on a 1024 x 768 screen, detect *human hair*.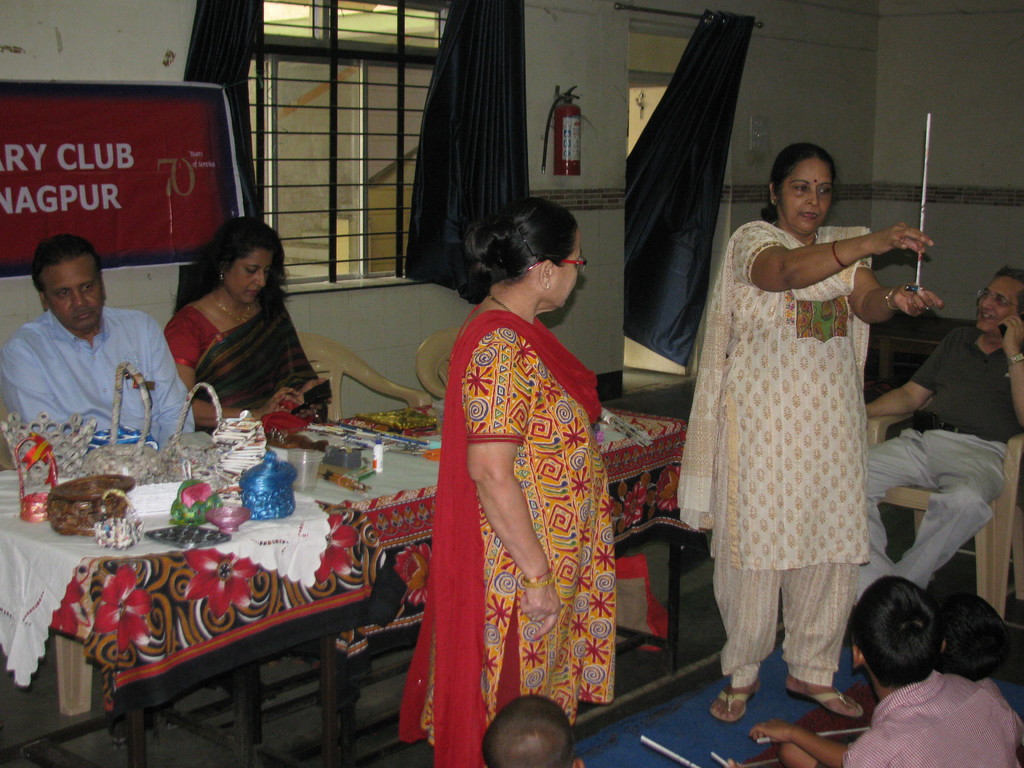
<bbox>456, 192, 590, 314</bbox>.
